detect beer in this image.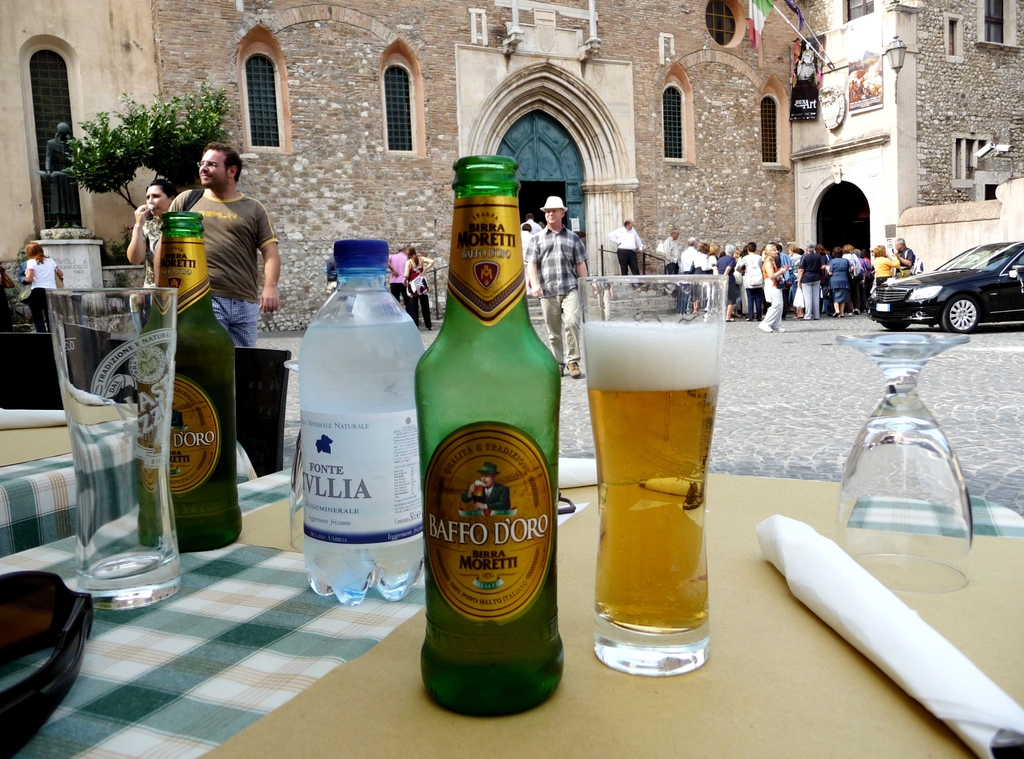
Detection: select_region(589, 239, 742, 685).
